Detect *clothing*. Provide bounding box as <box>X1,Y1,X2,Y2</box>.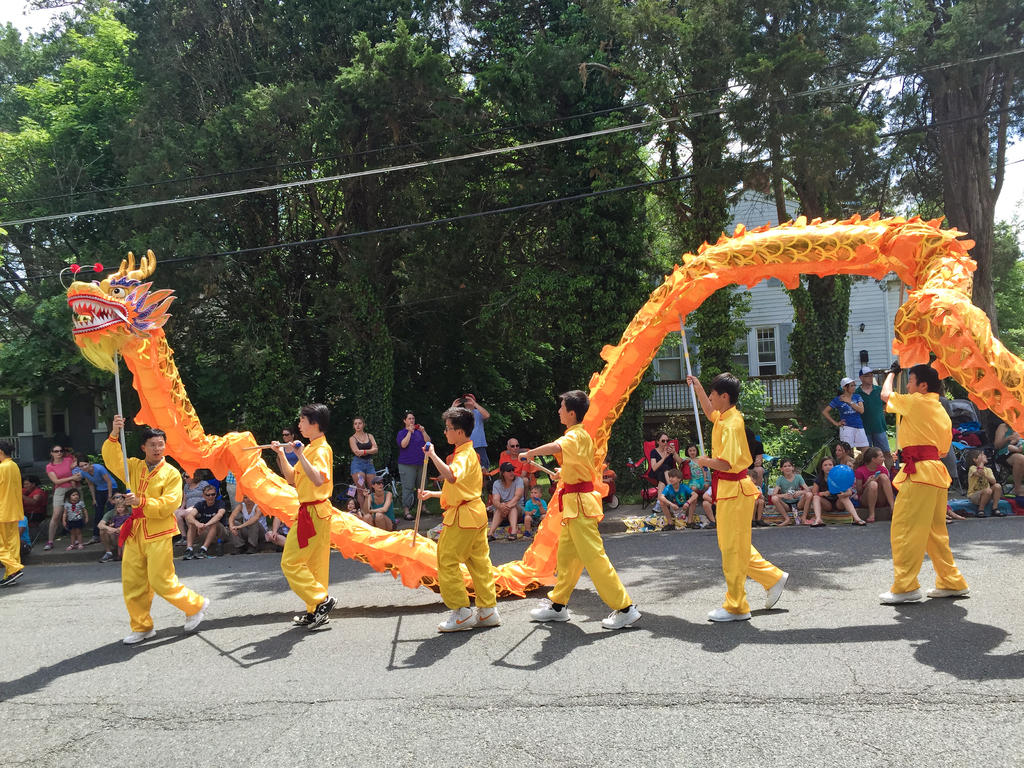
<box>436,439,497,600</box>.
